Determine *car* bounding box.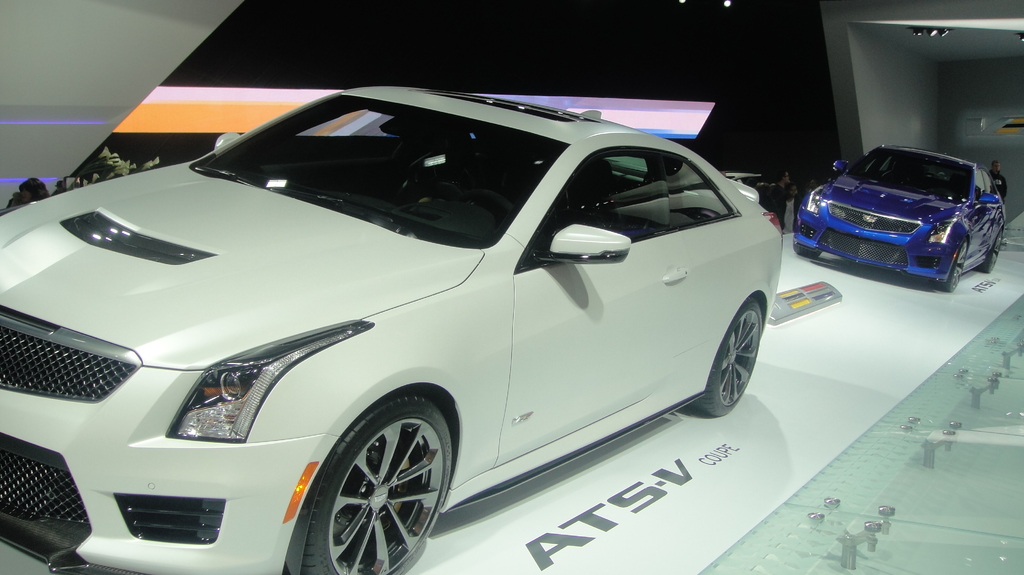
Determined: <box>0,85,783,574</box>.
